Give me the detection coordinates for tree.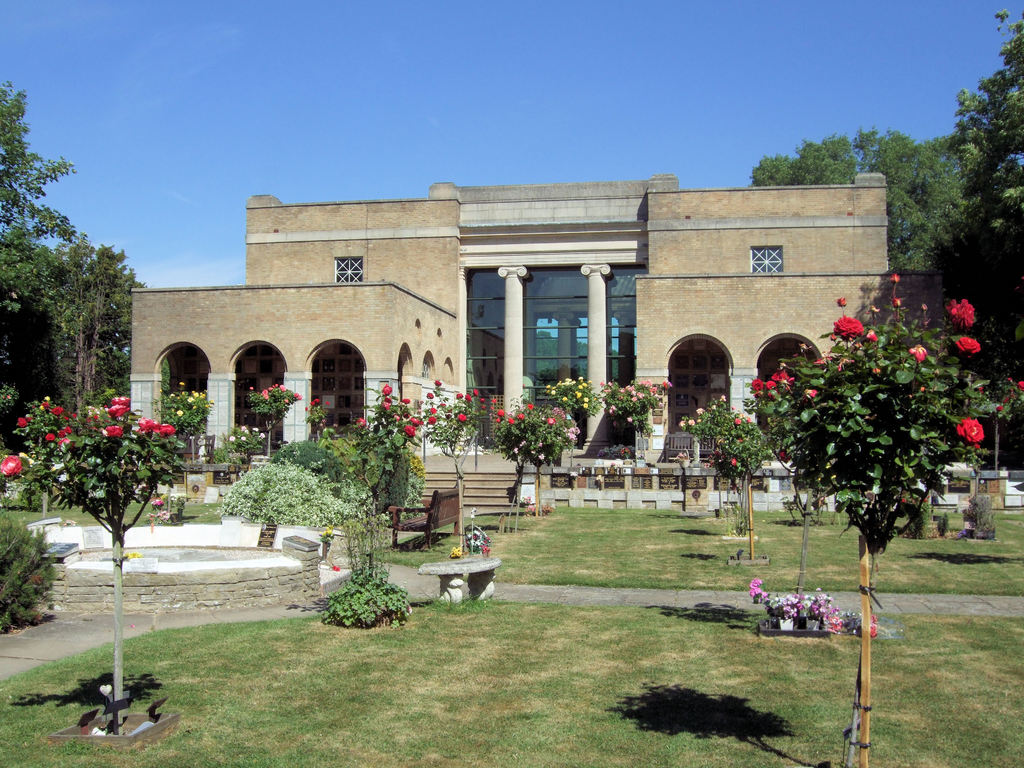
select_region(739, 122, 968, 259).
